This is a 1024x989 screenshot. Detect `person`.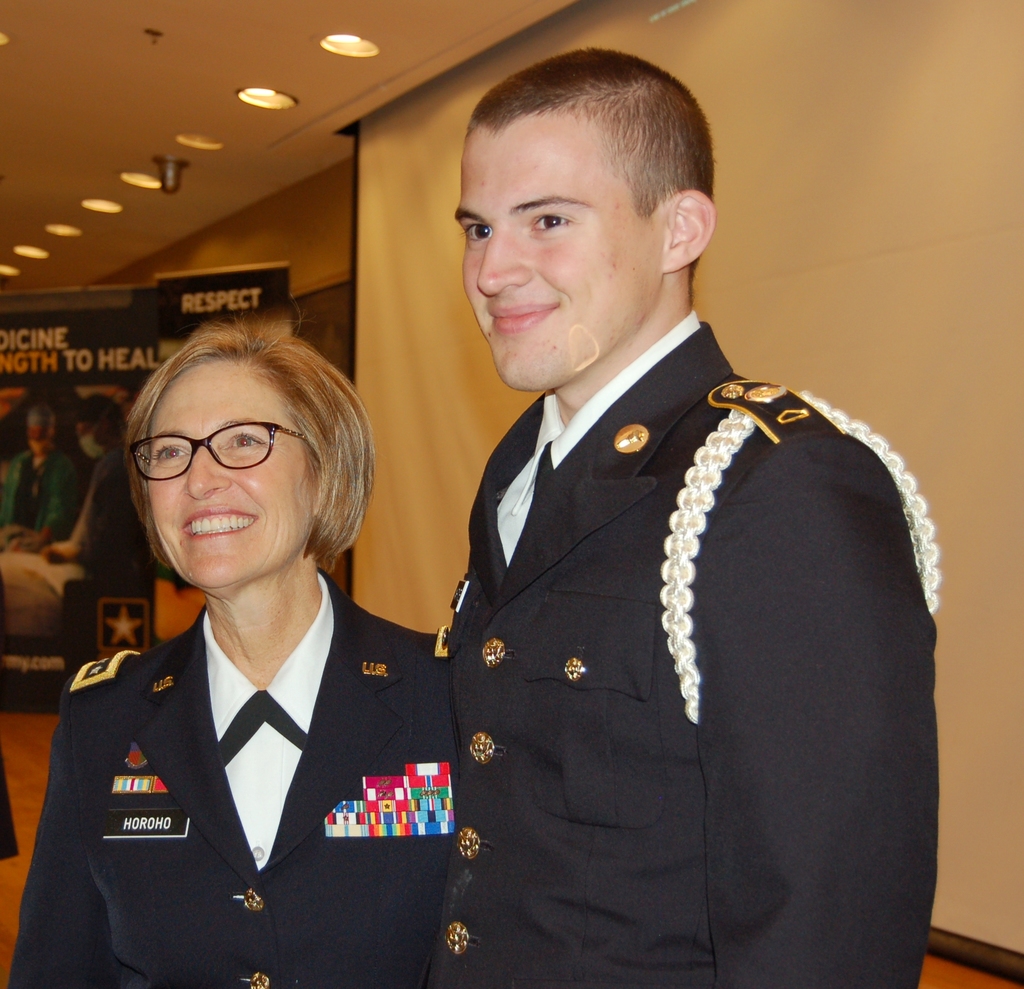
2,328,455,986.
